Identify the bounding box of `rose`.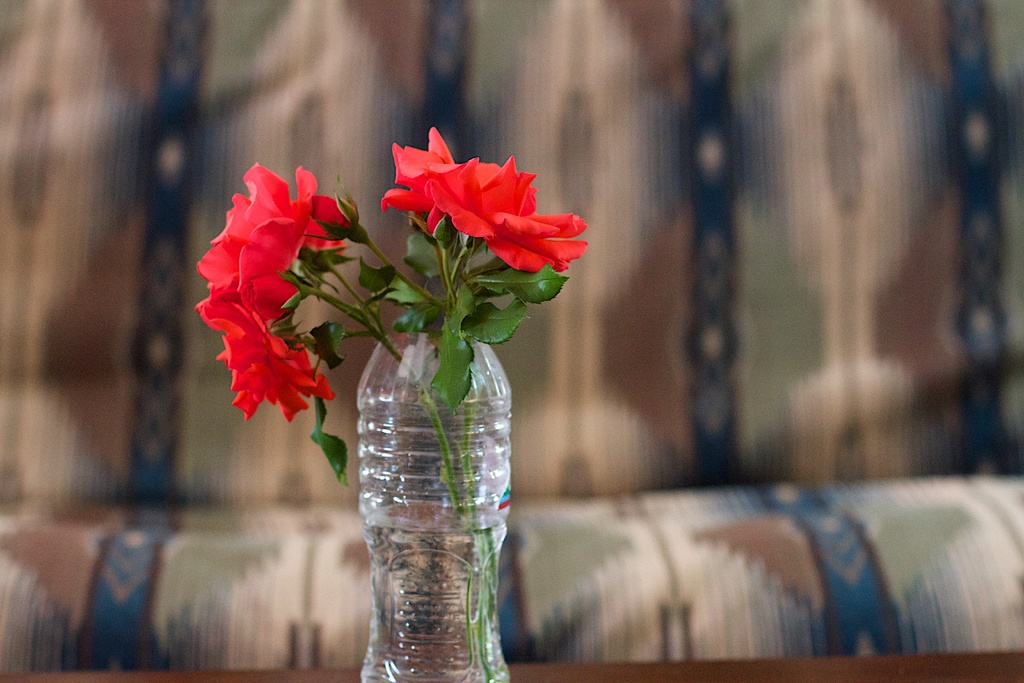
{"x1": 197, "y1": 159, "x2": 349, "y2": 323}.
